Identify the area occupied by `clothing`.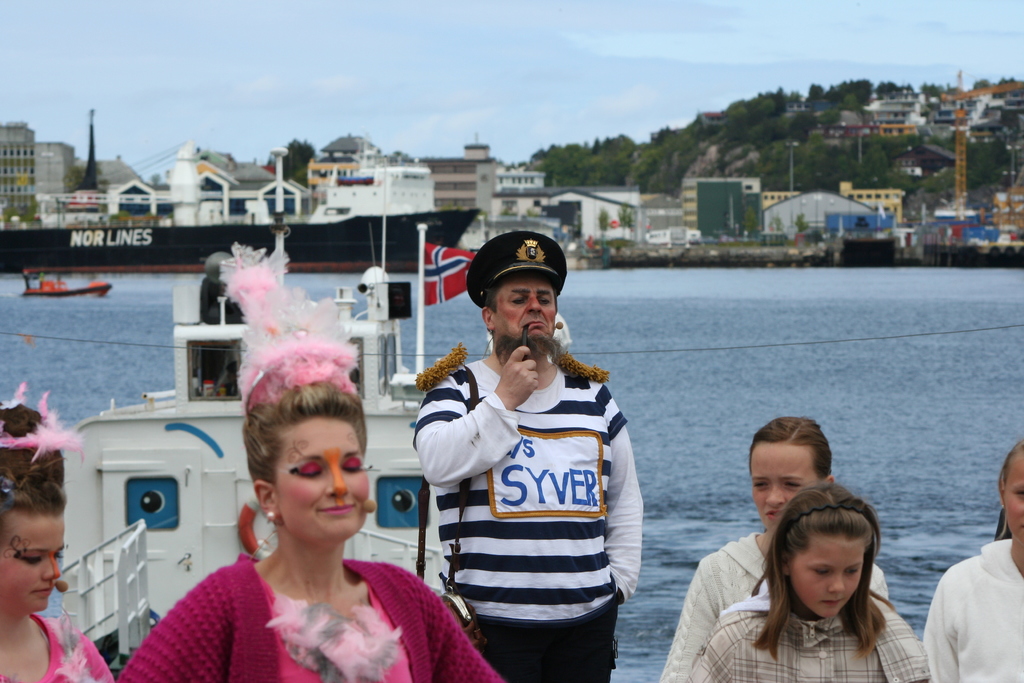
Area: 124/554/517/682.
